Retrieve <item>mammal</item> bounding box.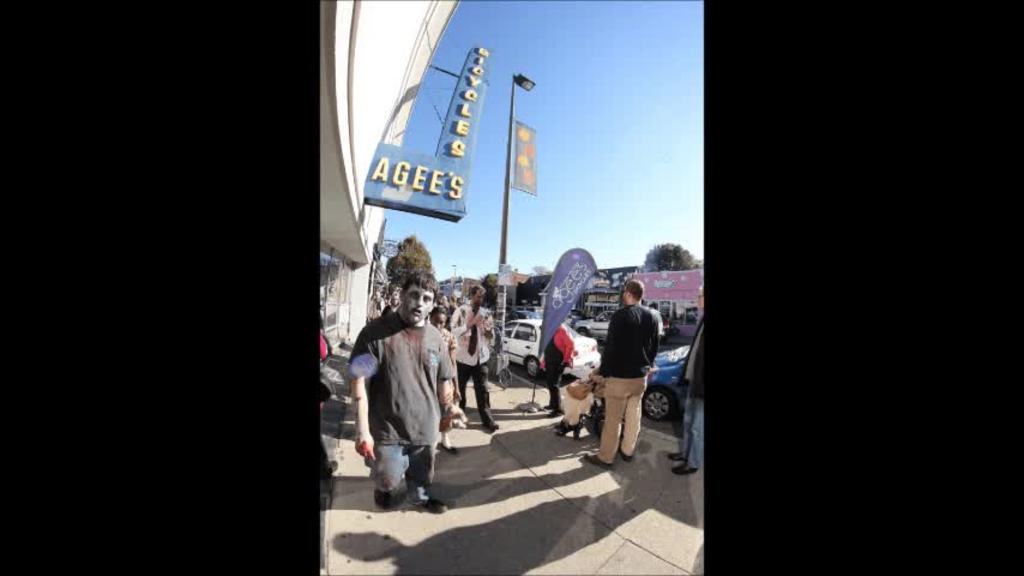
Bounding box: box=[383, 292, 399, 317].
